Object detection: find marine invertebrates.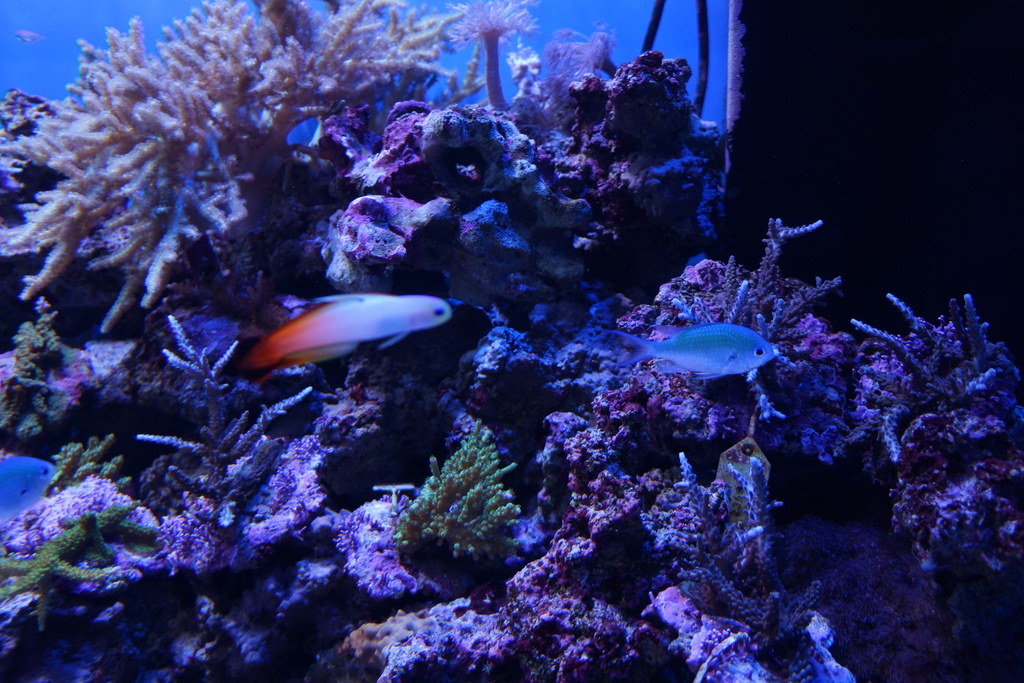
0,0,557,358.
